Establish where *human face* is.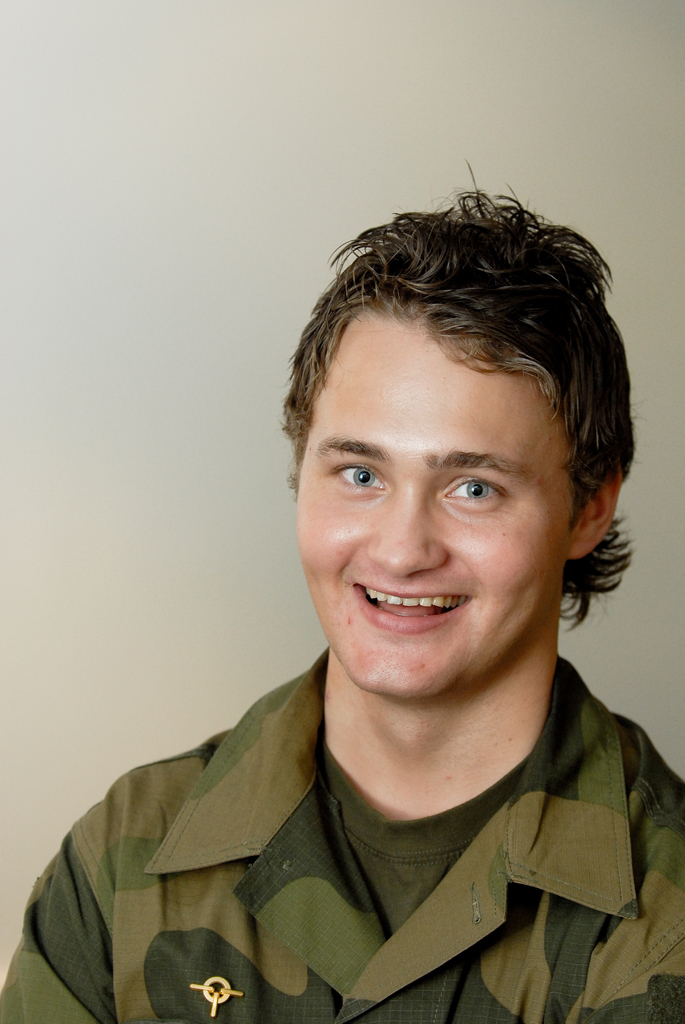
Established at l=293, t=307, r=570, b=692.
